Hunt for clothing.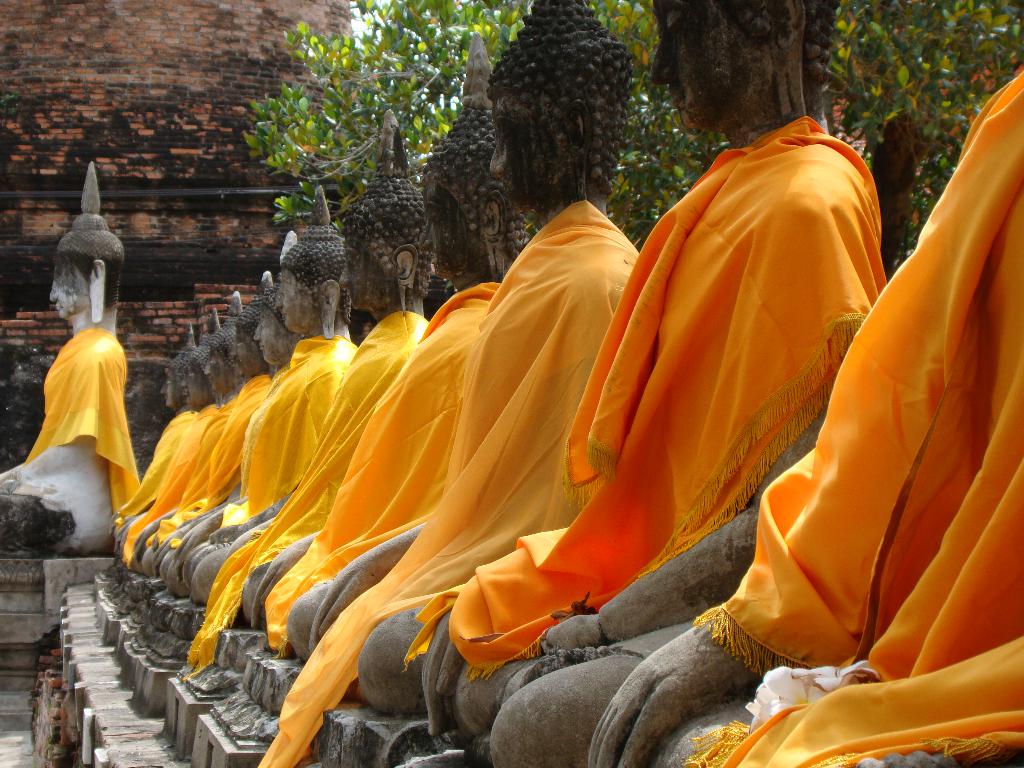
Hunted down at rect(185, 306, 438, 671).
